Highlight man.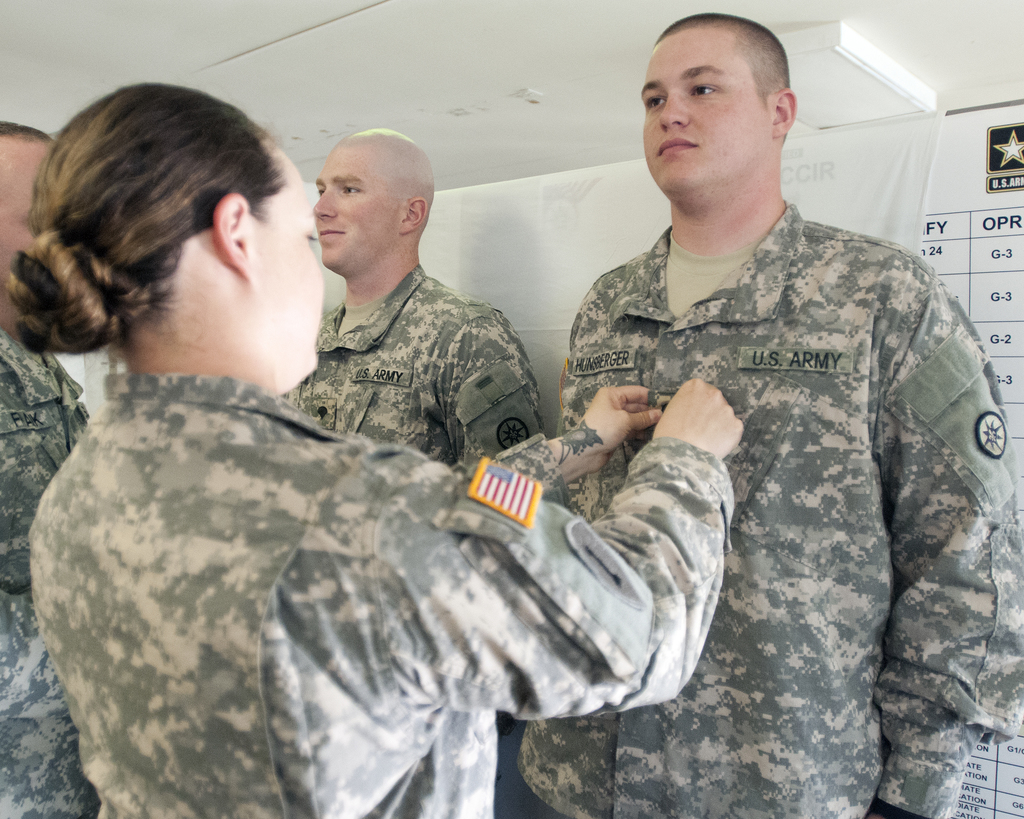
Highlighted region: {"left": 0, "top": 119, "right": 104, "bottom": 818}.
